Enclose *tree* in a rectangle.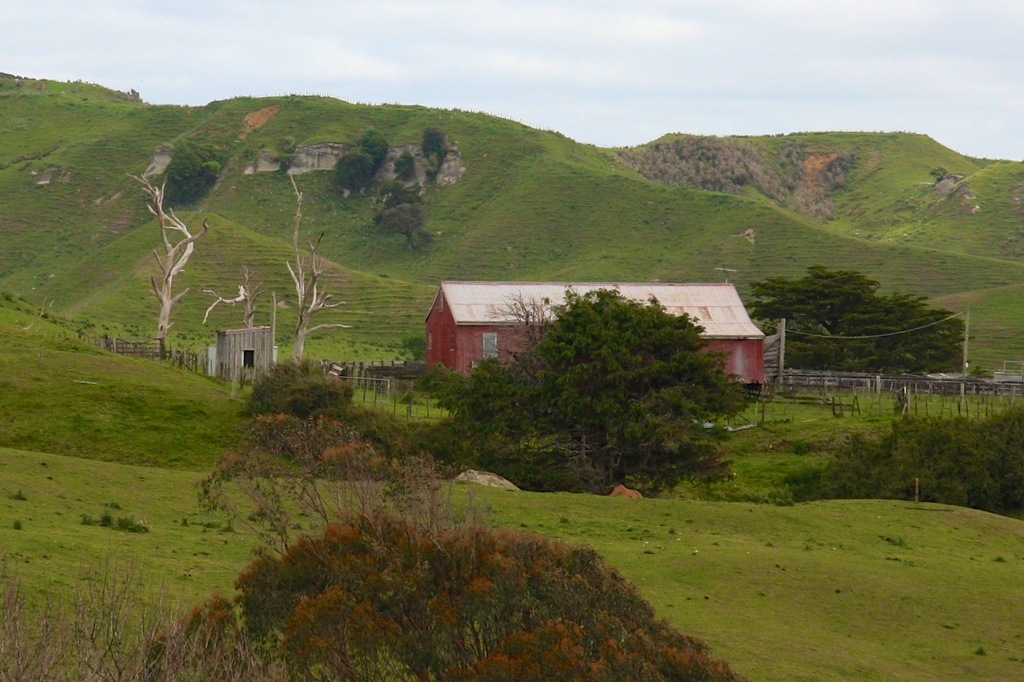
crop(195, 406, 474, 561).
